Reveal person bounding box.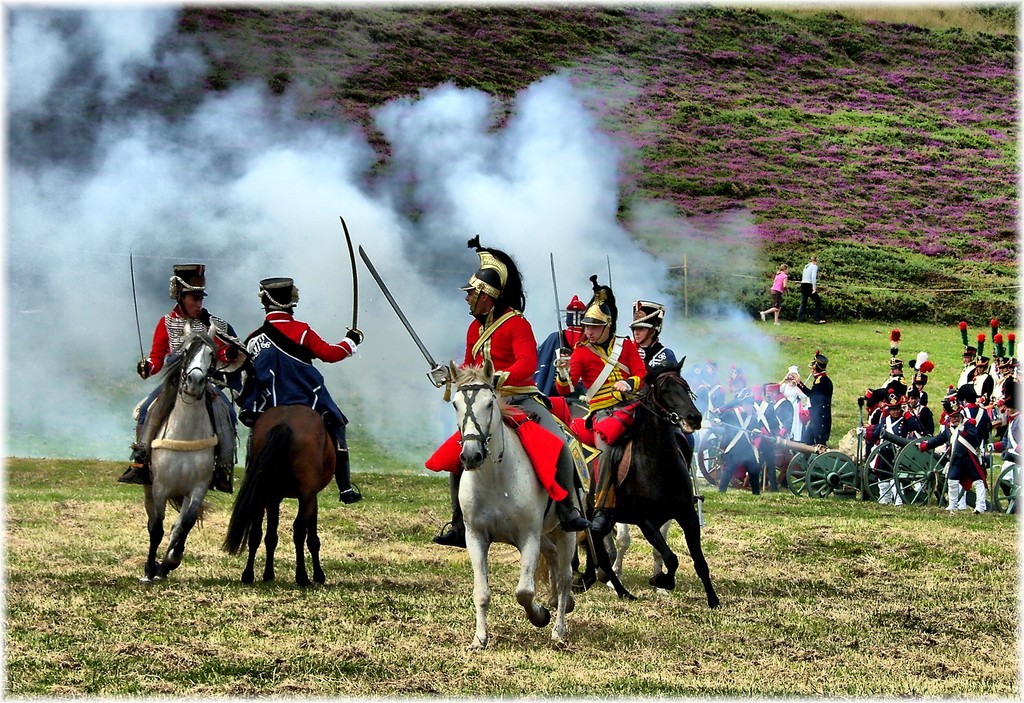
Revealed: Rect(799, 254, 827, 330).
